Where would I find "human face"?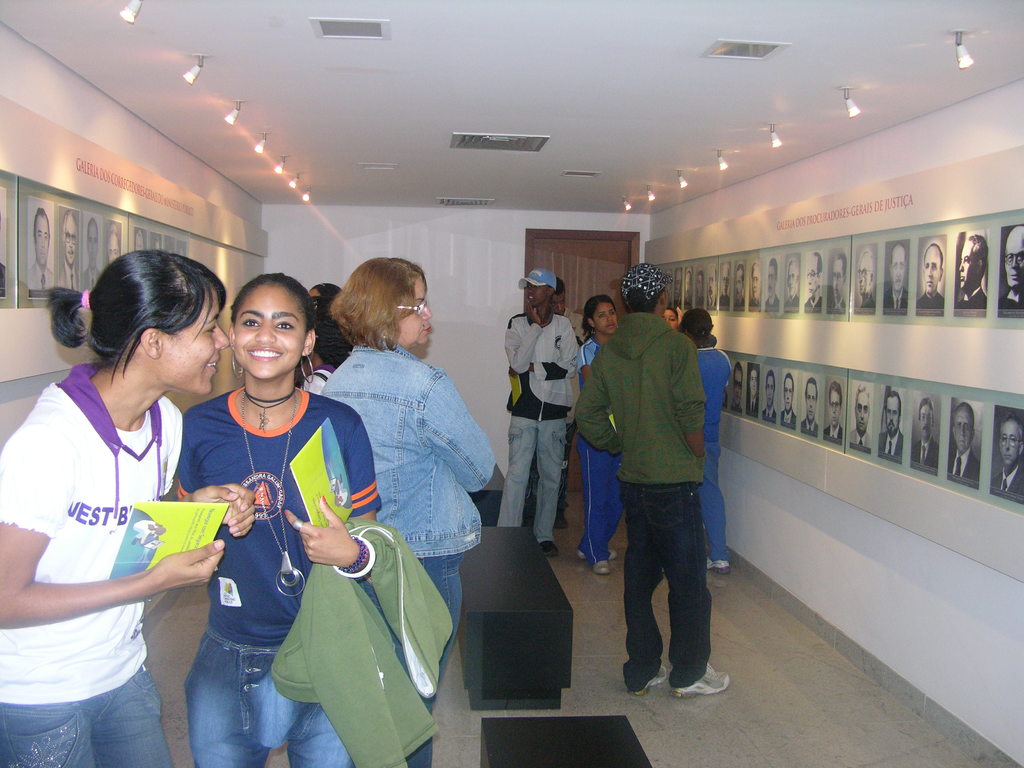
At left=33, top=214, right=52, bottom=266.
